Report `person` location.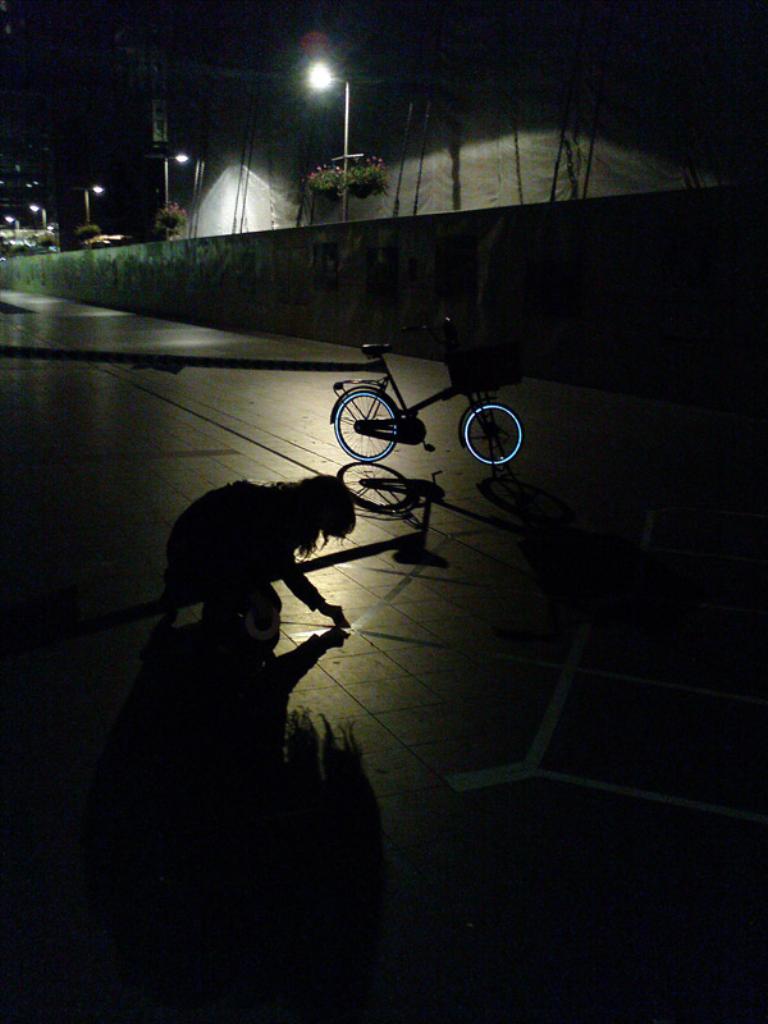
Report: (left=165, top=472, right=358, bottom=637).
